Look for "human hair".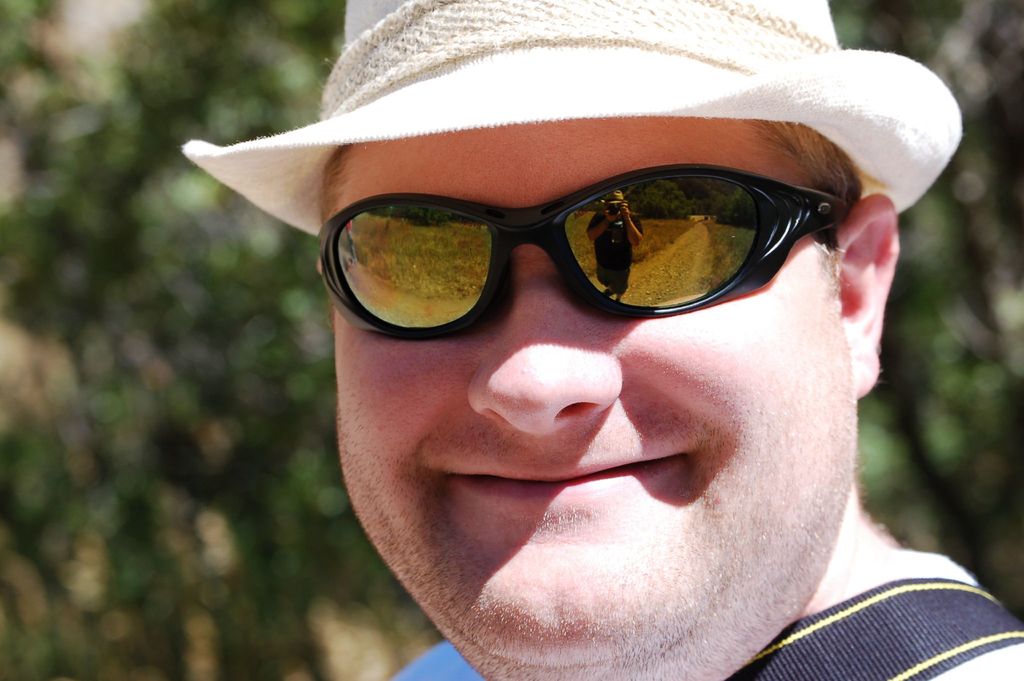
Found: box=[310, 117, 868, 296].
